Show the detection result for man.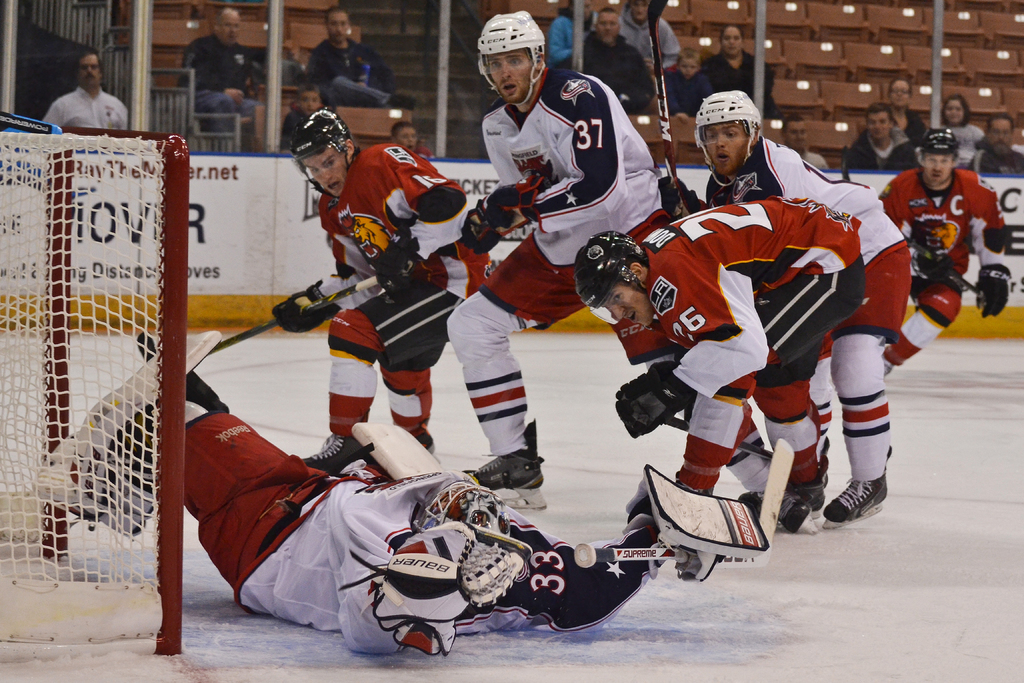
<box>575,12,657,112</box>.
